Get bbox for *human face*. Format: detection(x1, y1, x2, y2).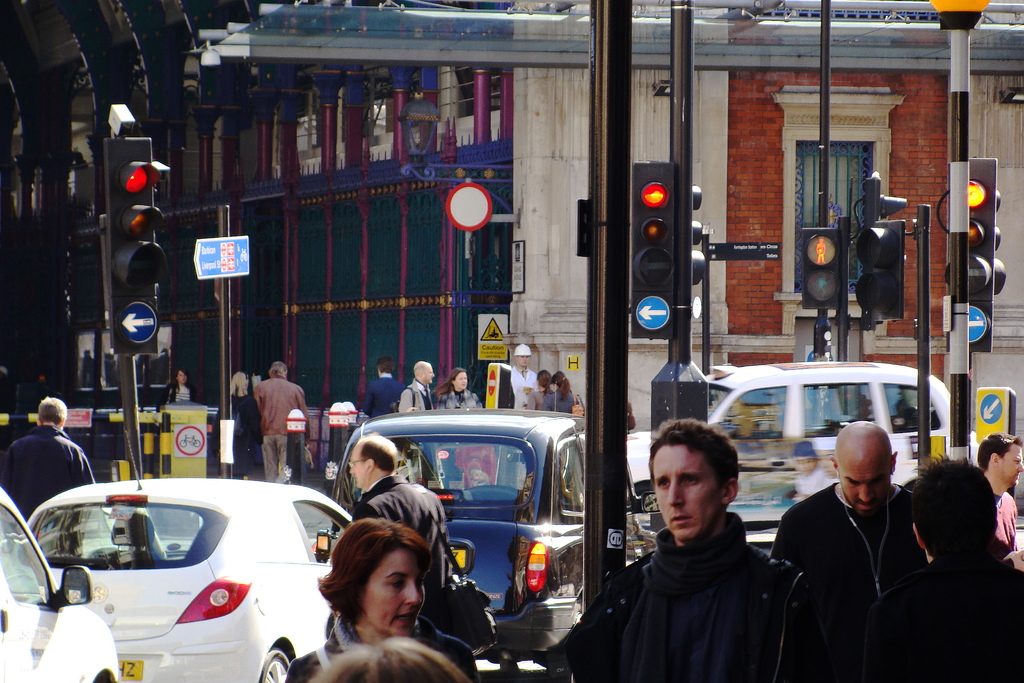
detection(649, 444, 723, 532).
